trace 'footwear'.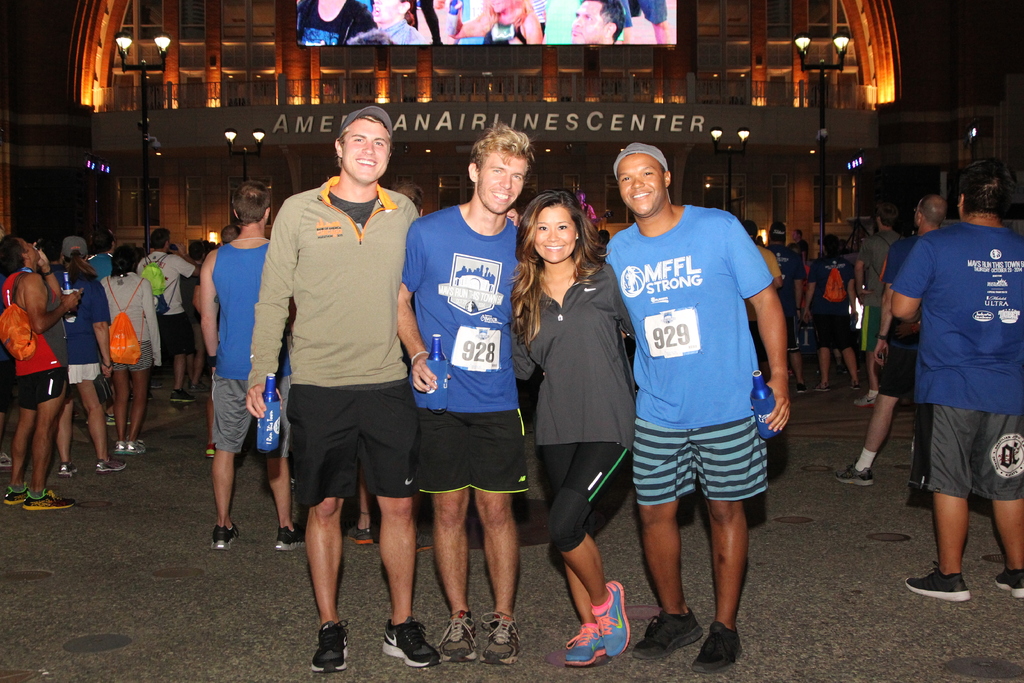
Traced to region(908, 573, 968, 600).
